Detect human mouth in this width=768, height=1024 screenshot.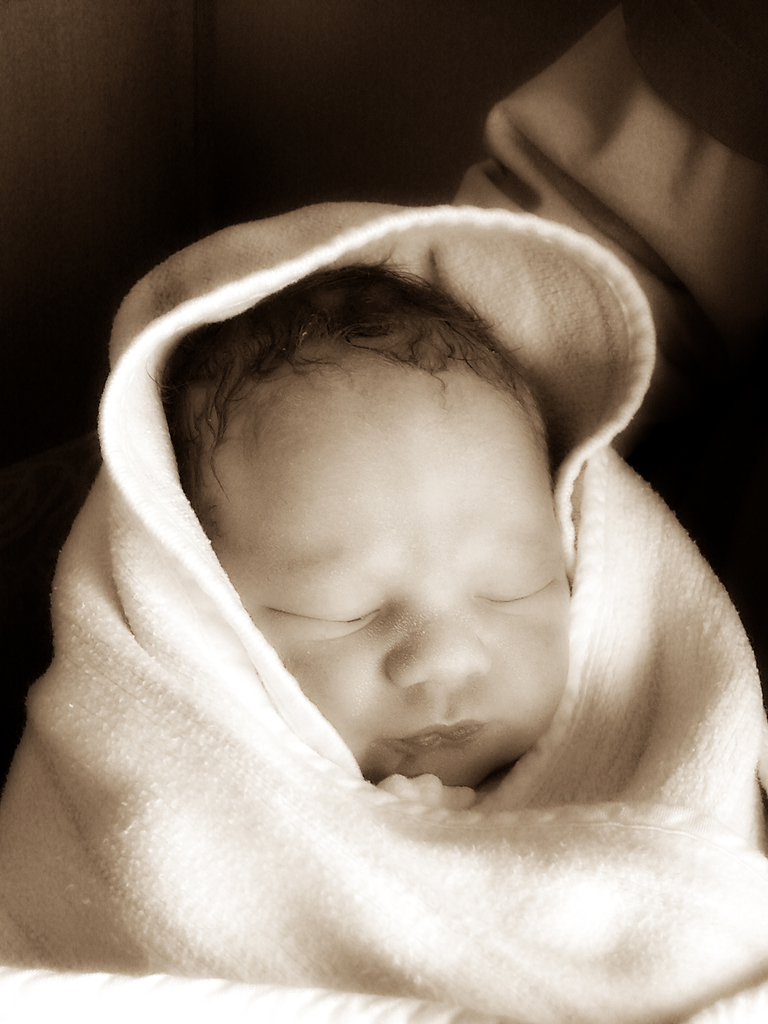
Detection: crop(385, 719, 484, 751).
